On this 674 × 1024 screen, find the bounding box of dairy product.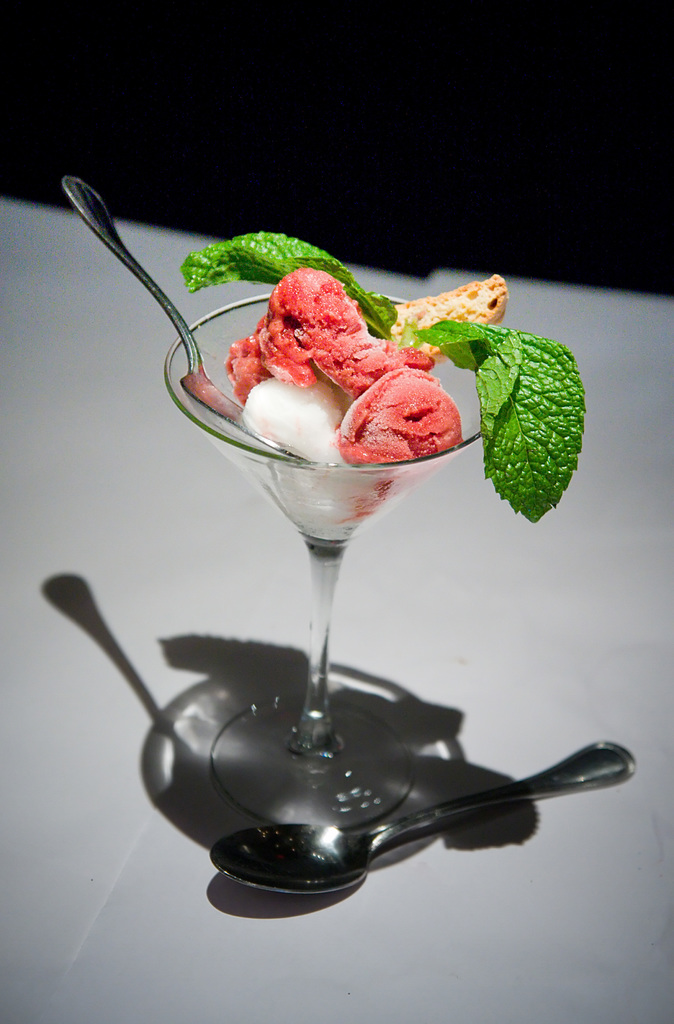
Bounding box: 175:255:507:588.
